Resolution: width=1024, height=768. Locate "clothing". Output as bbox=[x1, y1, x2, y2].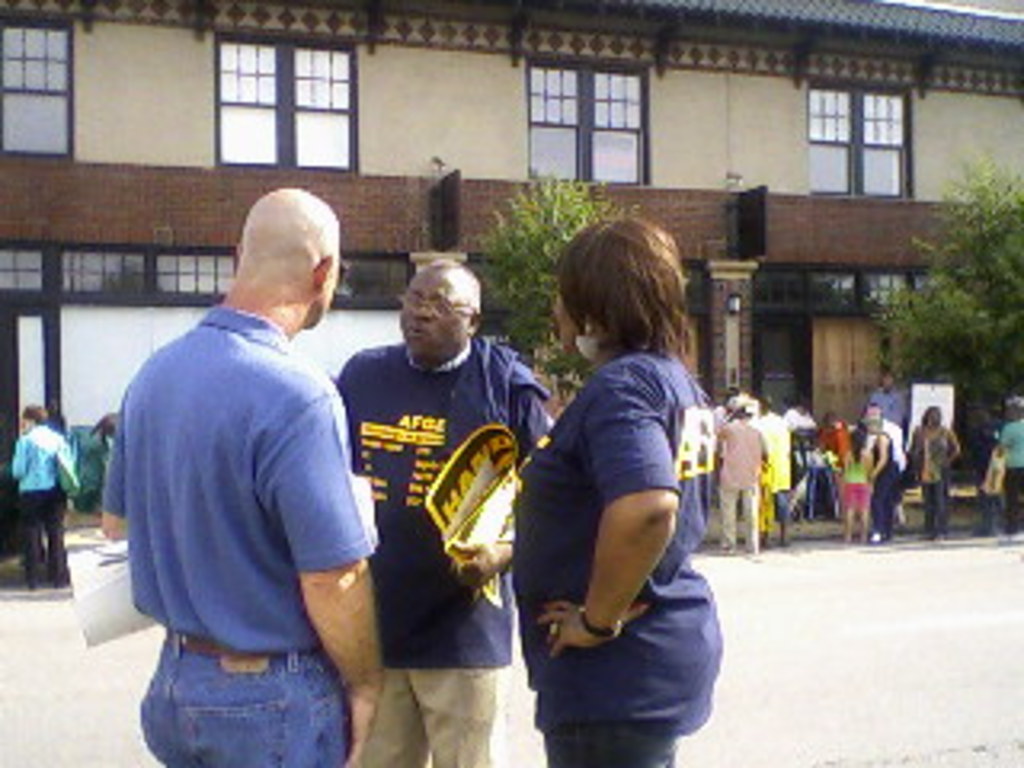
bbox=[109, 314, 368, 765].
